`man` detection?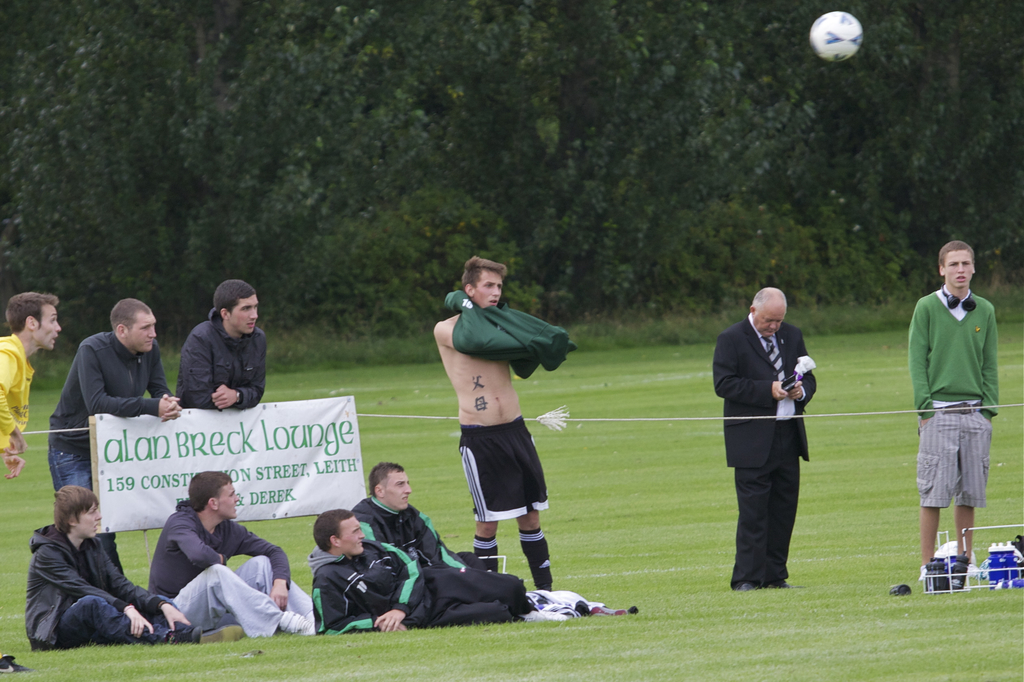
42, 294, 188, 576
